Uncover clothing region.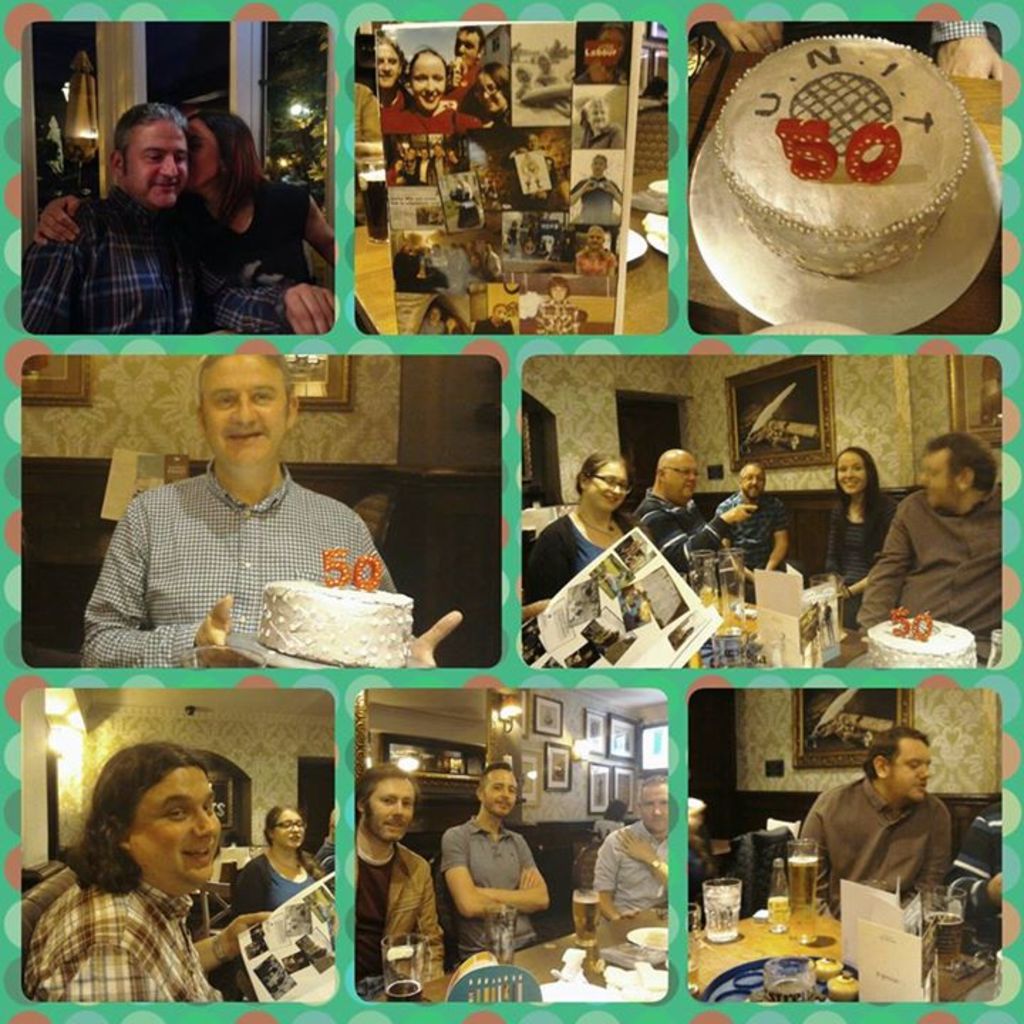
Uncovered: rect(708, 494, 798, 612).
